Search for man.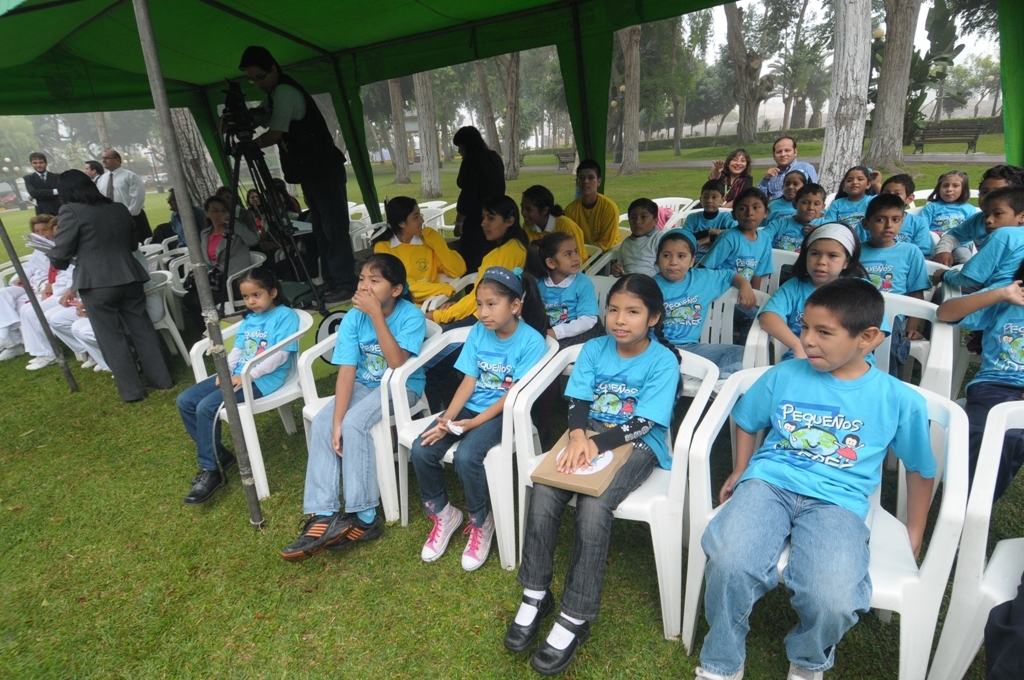
Found at <bbox>96, 148, 154, 247</bbox>.
